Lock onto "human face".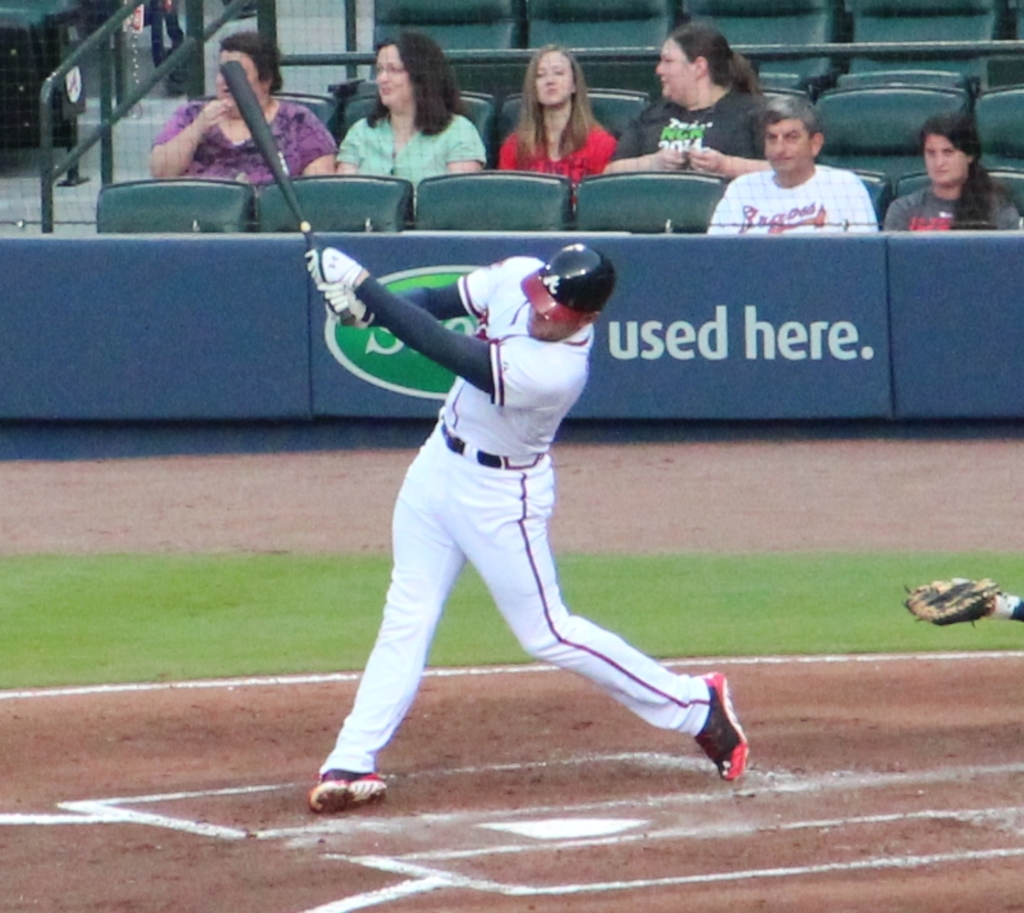
Locked: <bbox>215, 52, 266, 108</bbox>.
